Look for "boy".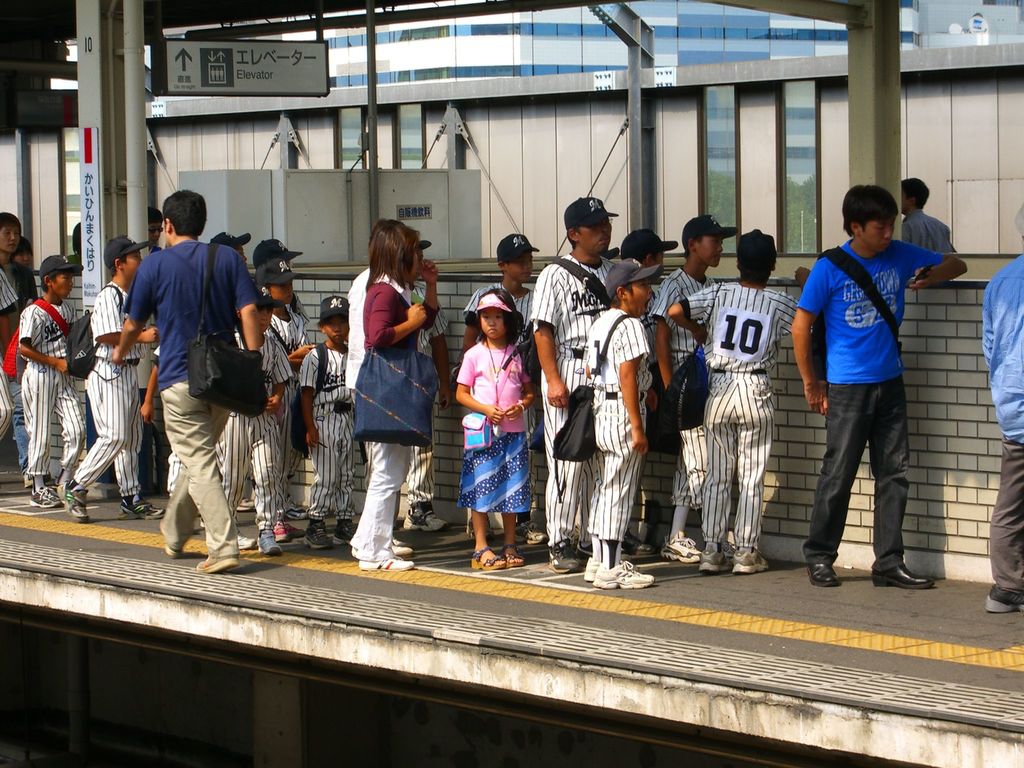
Found: bbox=[253, 254, 316, 352].
